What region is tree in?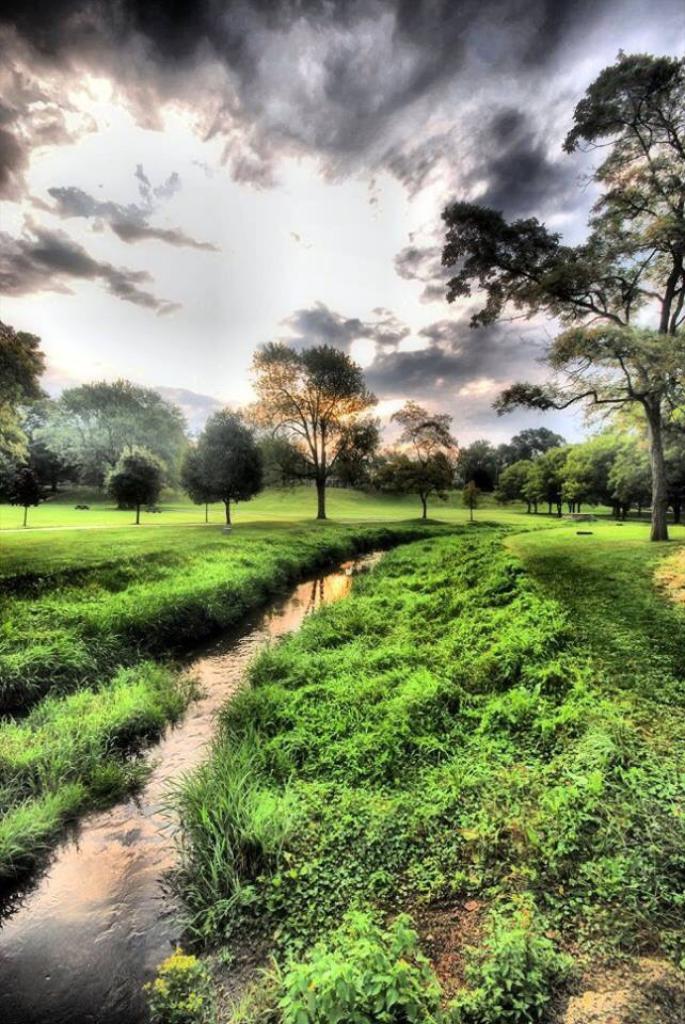
<bbox>106, 441, 168, 527</bbox>.
